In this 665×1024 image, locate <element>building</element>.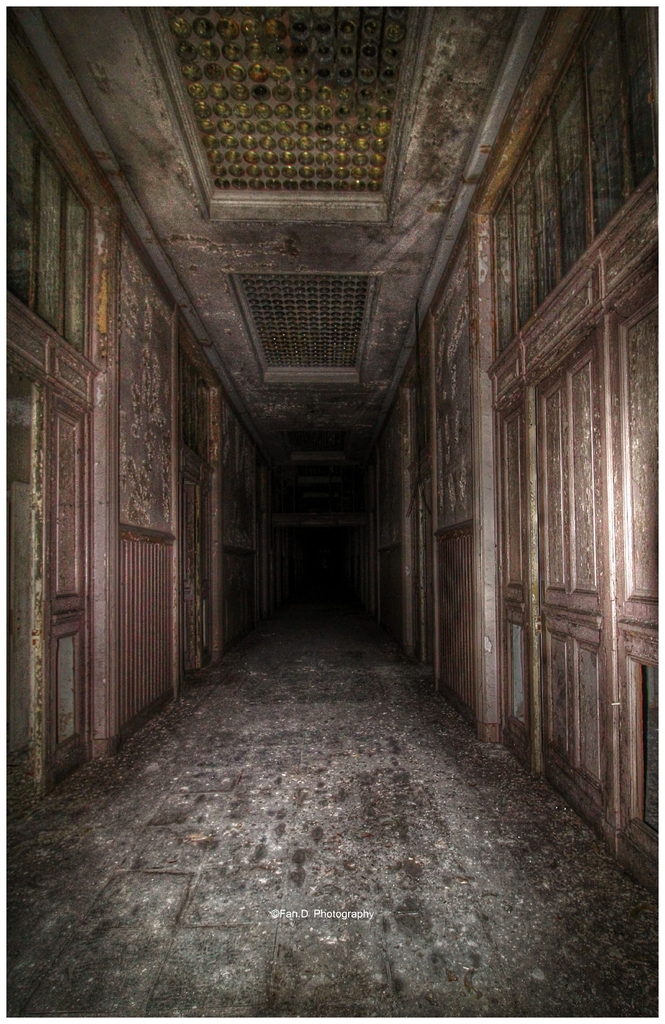
Bounding box: select_region(0, 0, 664, 1018).
